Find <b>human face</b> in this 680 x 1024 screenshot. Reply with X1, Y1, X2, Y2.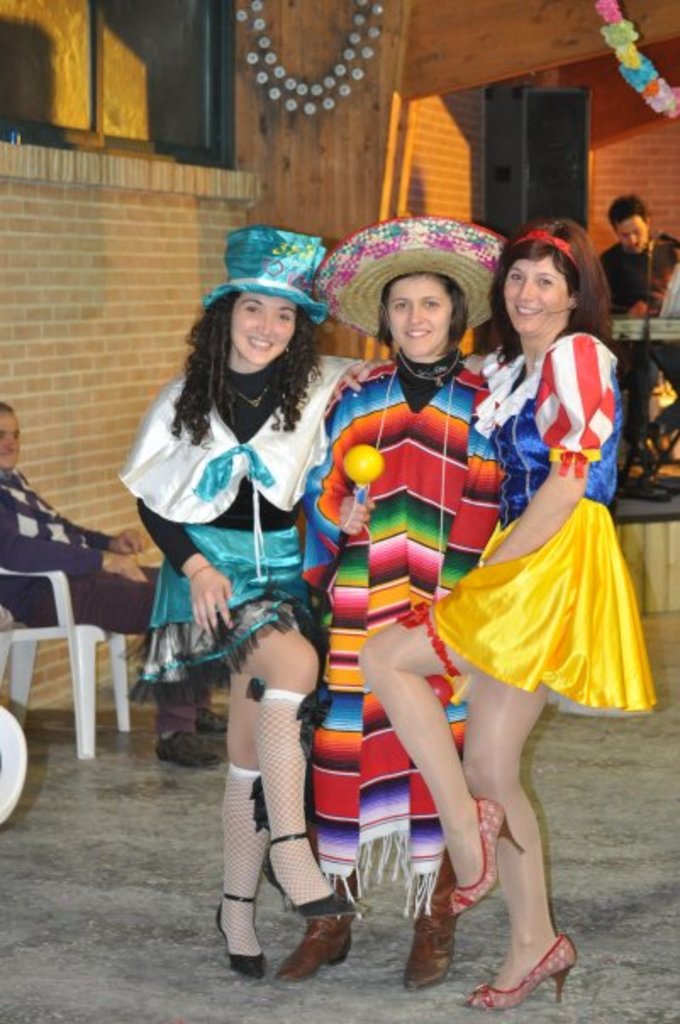
617, 217, 651, 254.
